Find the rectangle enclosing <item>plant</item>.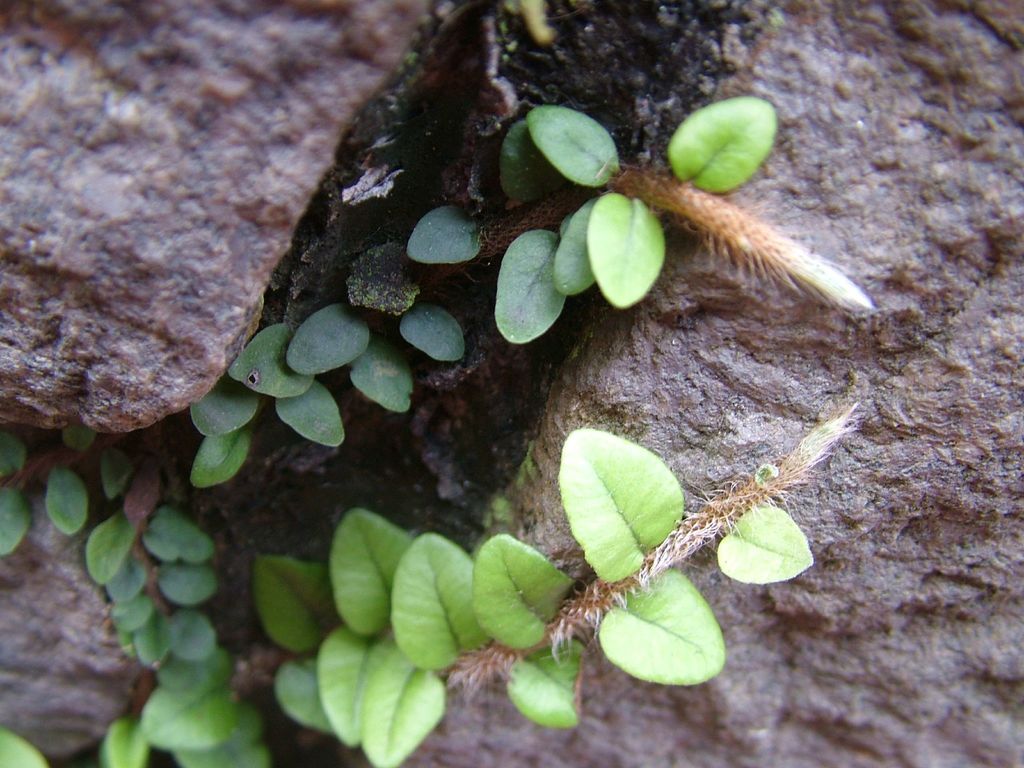
box=[1, 0, 954, 767].
